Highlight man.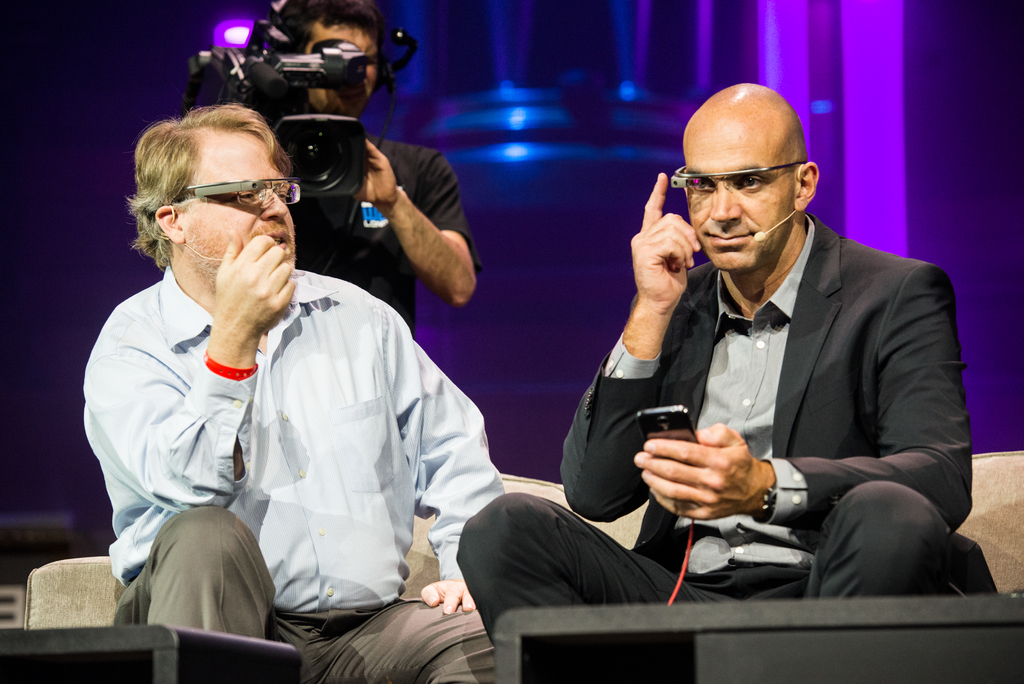
Highlighted region: locate(464, 75, 919, 608).
